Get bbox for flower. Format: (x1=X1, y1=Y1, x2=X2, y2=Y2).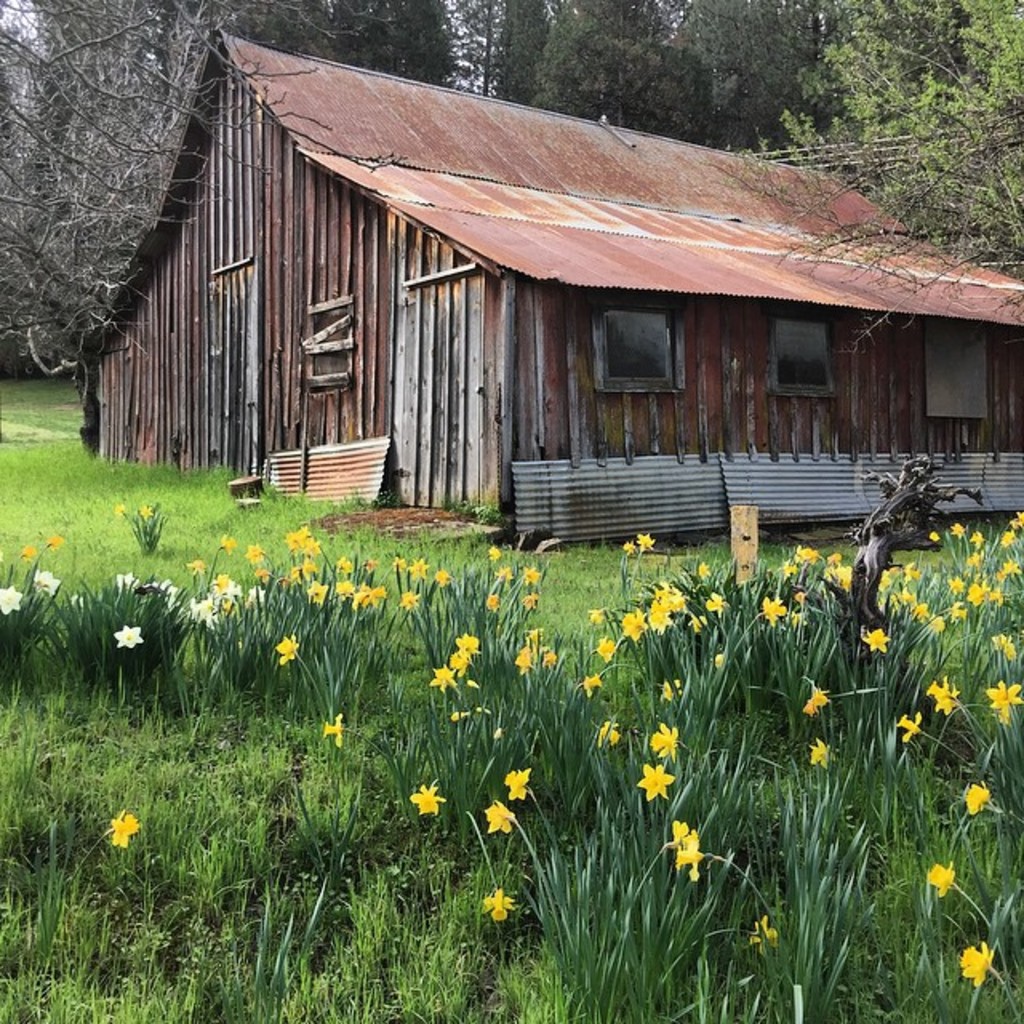
(x1=355, y1=589, x2=390, y2=600).
